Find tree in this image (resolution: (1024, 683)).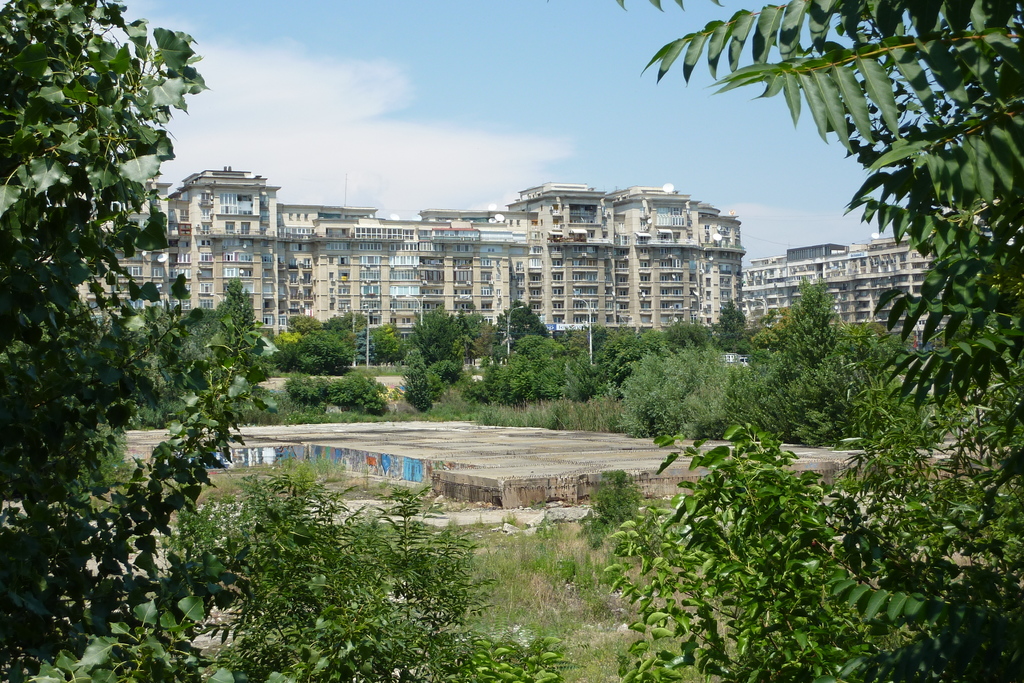
bbox(0, 0, 274, 682).
